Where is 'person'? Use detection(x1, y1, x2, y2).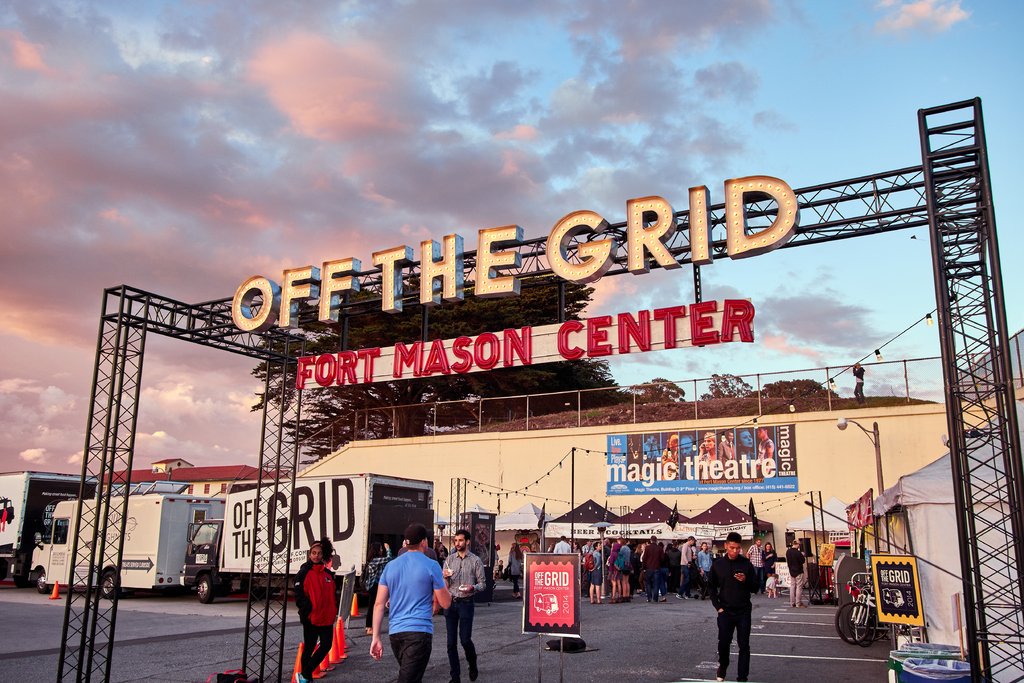
detection(367, 523, 456, 682).
